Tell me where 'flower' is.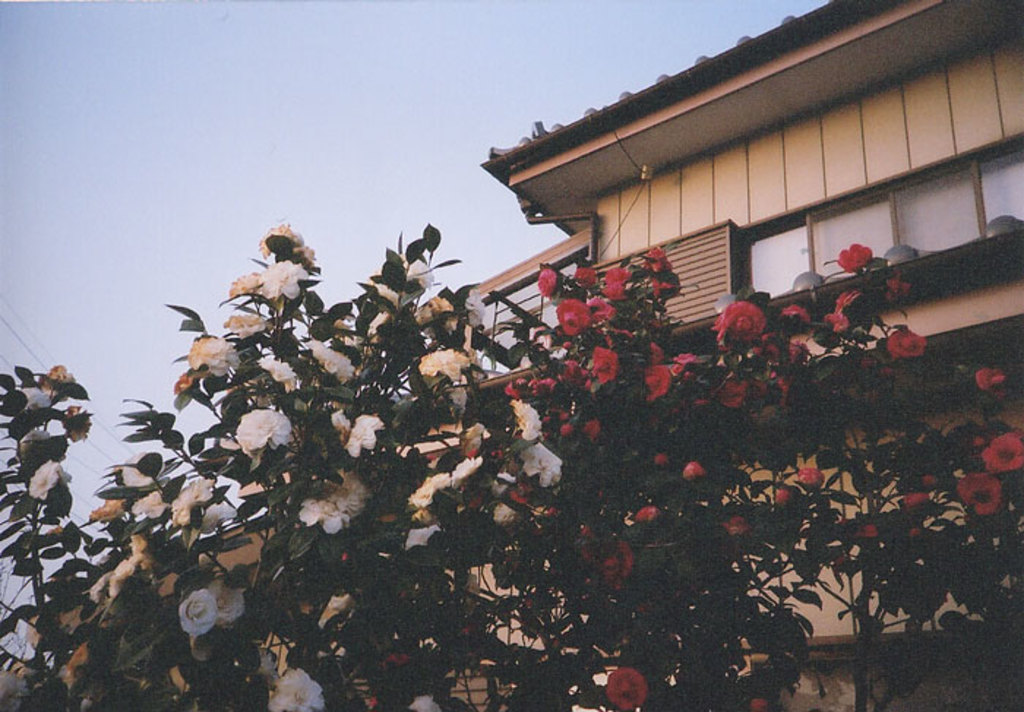
'flower' is at bbox=(551, 297, 591, 336).
